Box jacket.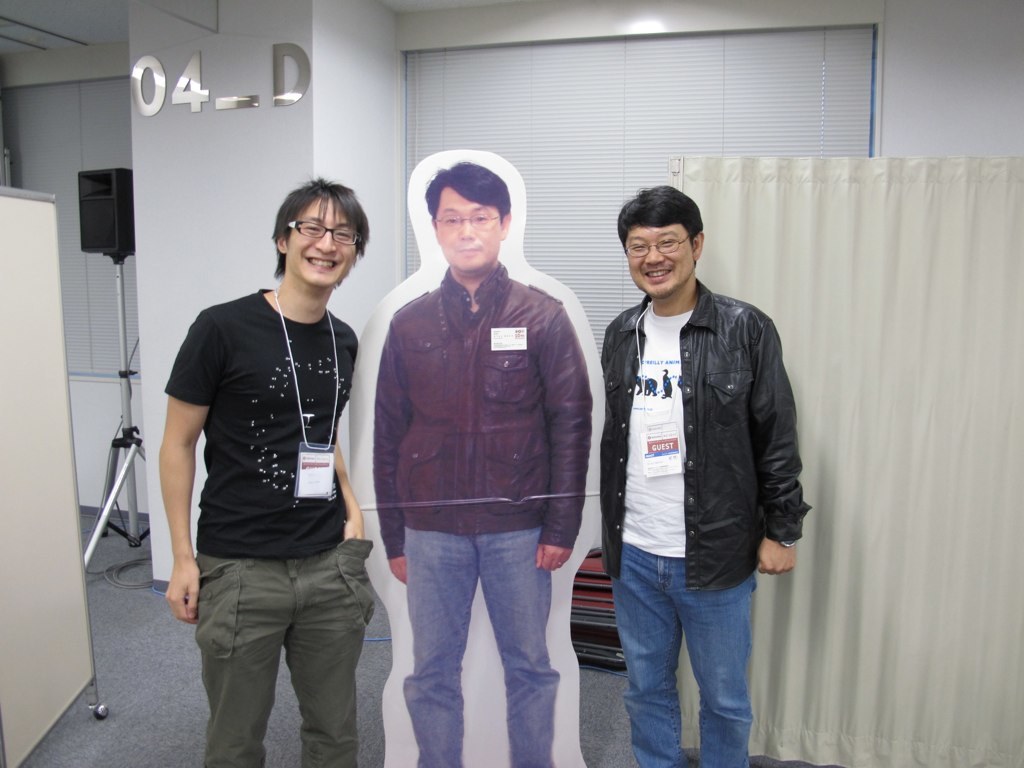
596 282 811 591.
